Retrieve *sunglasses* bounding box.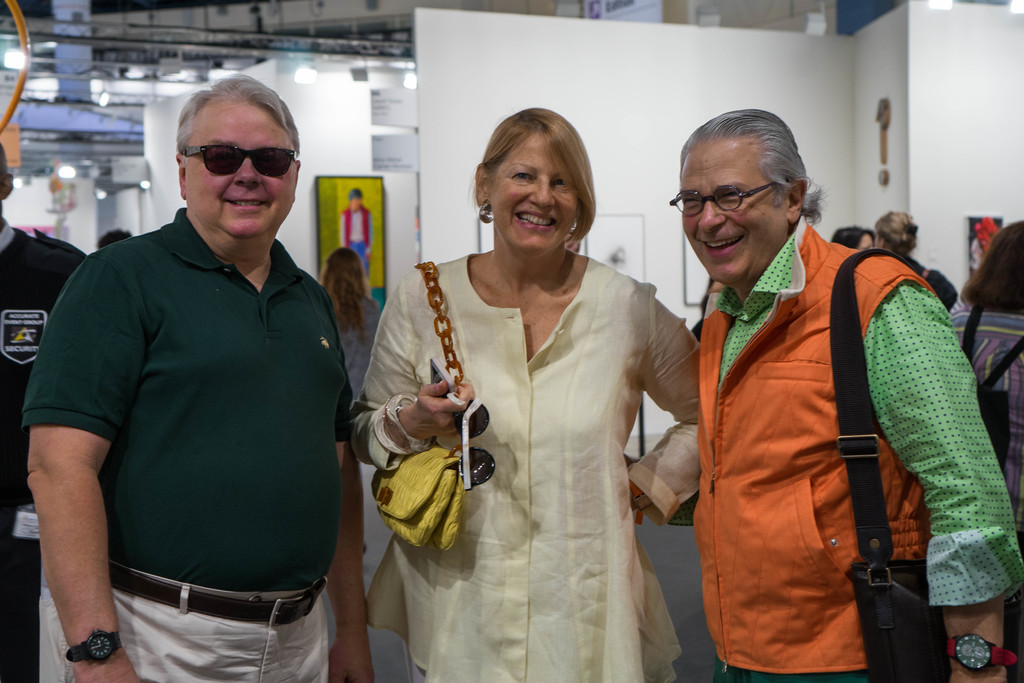
Bounding box: [181, 144, 301, 178].
